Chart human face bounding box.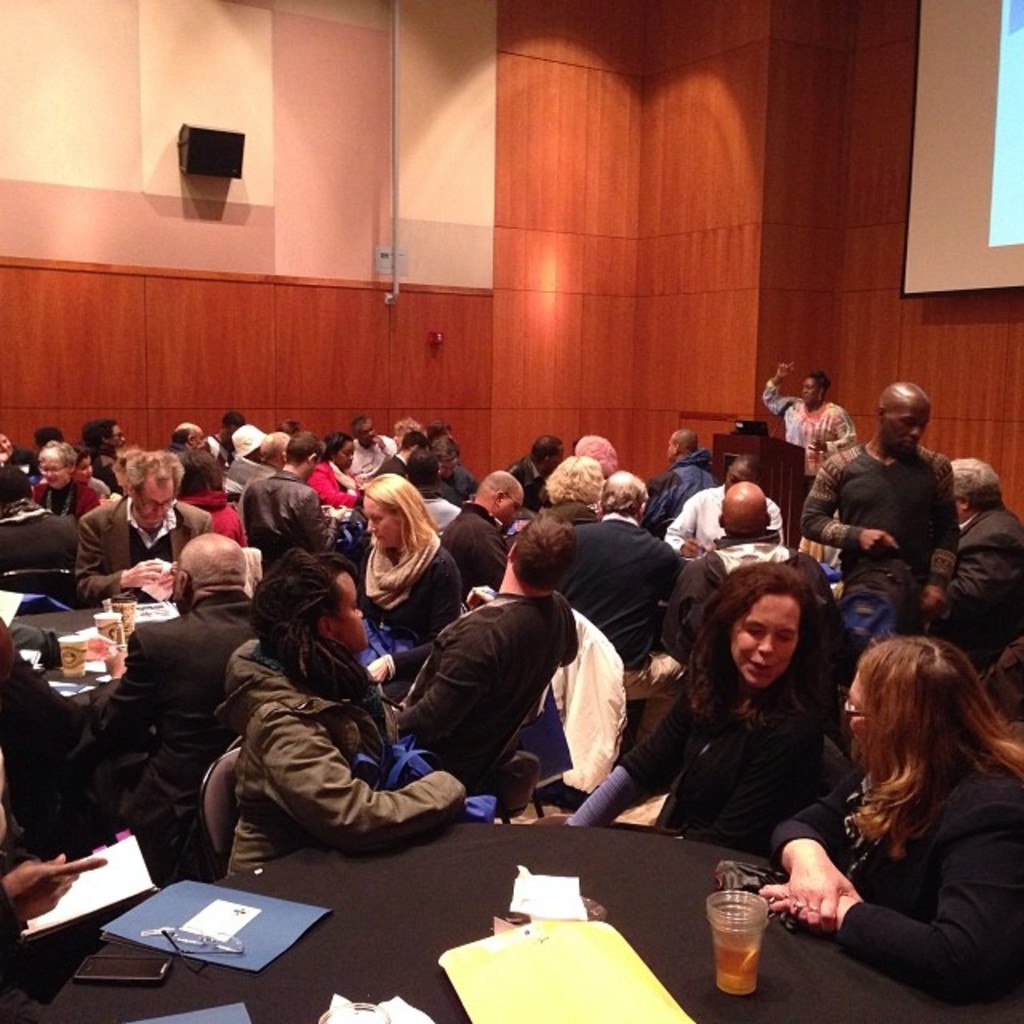
Charted: {"left": 189, "top": 426, "right": 203, "bottom": 446}.
